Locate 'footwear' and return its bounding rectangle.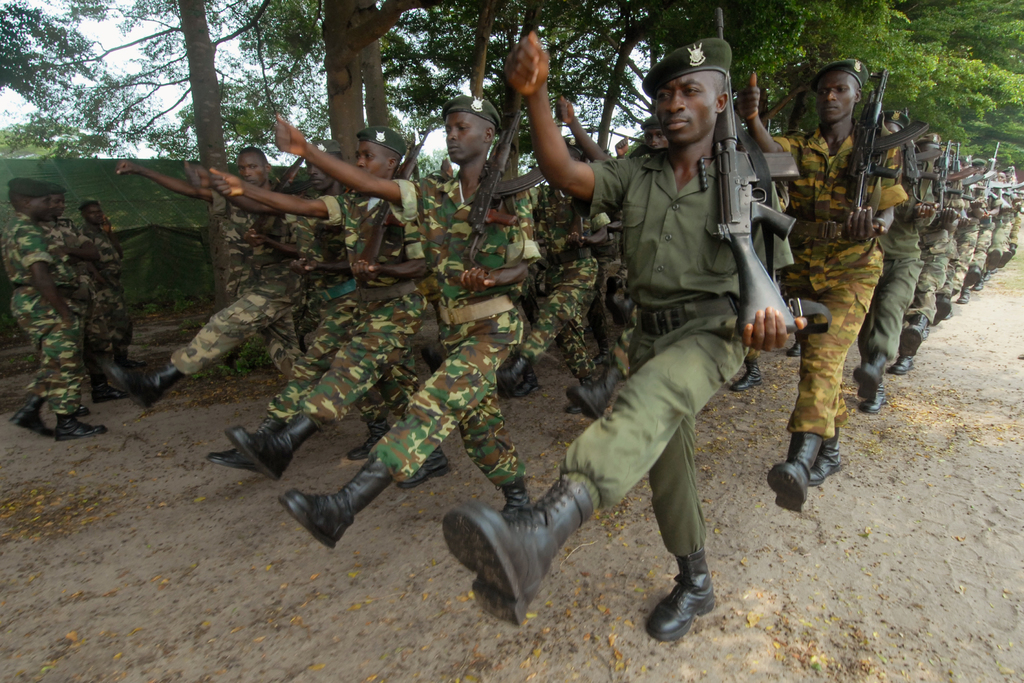
<region>228, 411, 319, 483</region>.
